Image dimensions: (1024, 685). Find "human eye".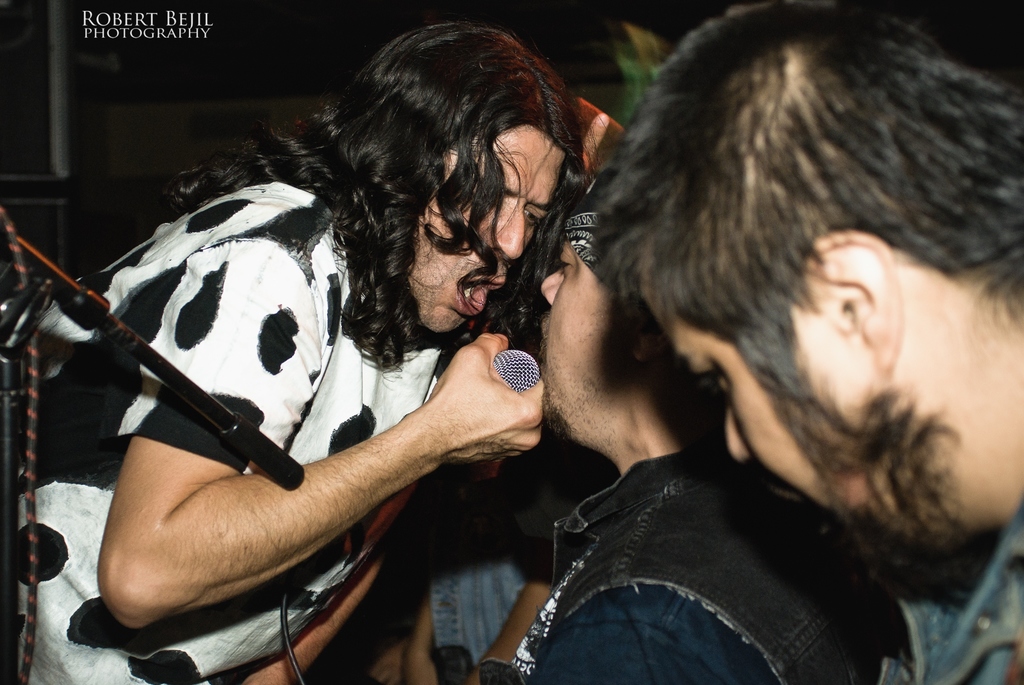
region(698, 362, 732, 400).
